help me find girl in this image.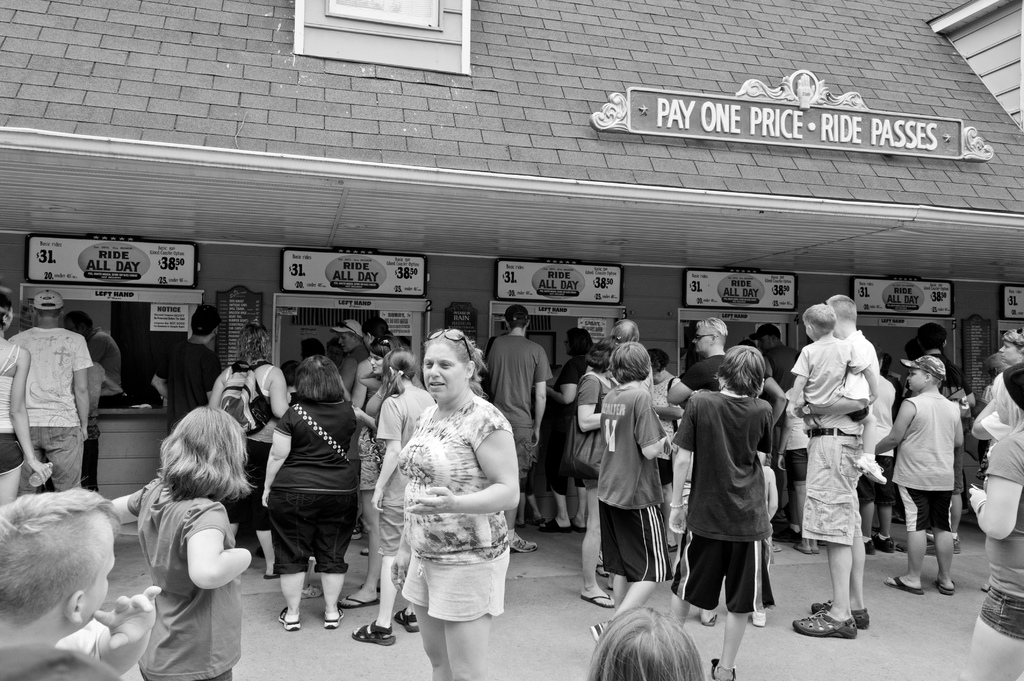
Found it: <box>965,361,1023,680</box>.
